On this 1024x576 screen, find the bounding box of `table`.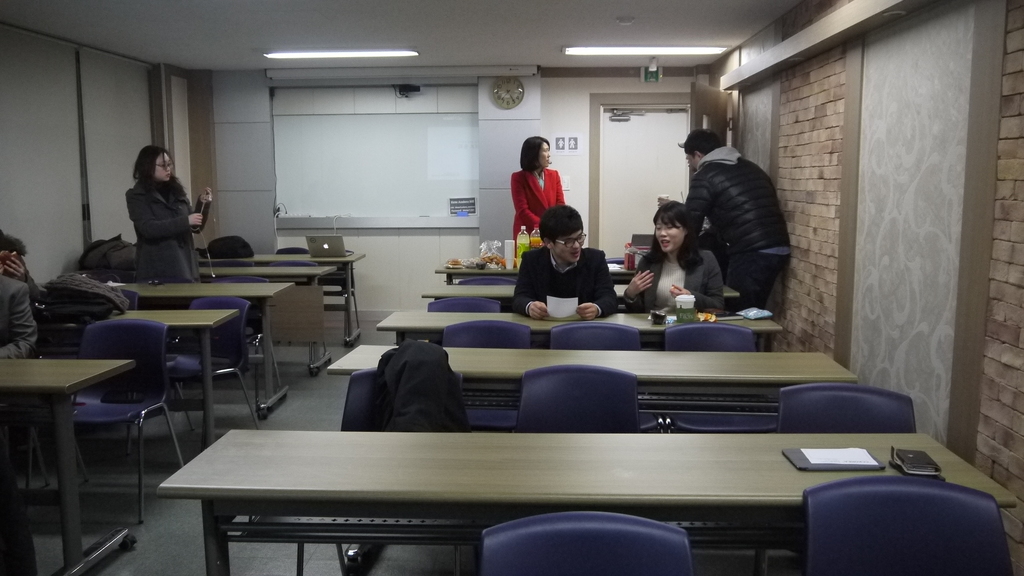
Bounding box: [159, 432, 1023, 575].
